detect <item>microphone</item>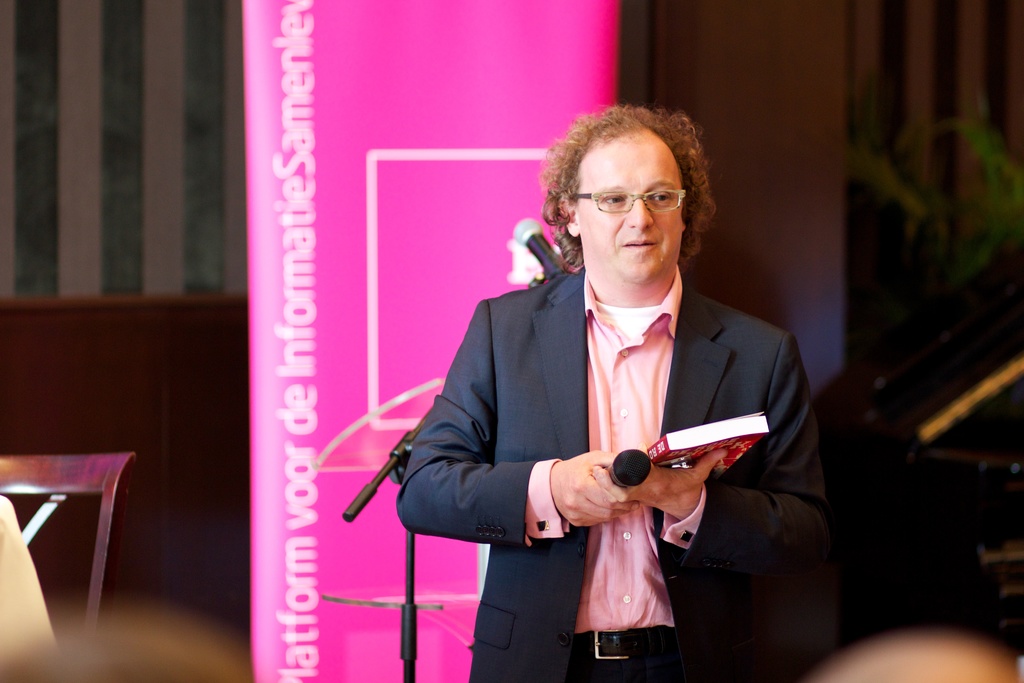
[x1=593, y1=443, x2=654, y2=495]
